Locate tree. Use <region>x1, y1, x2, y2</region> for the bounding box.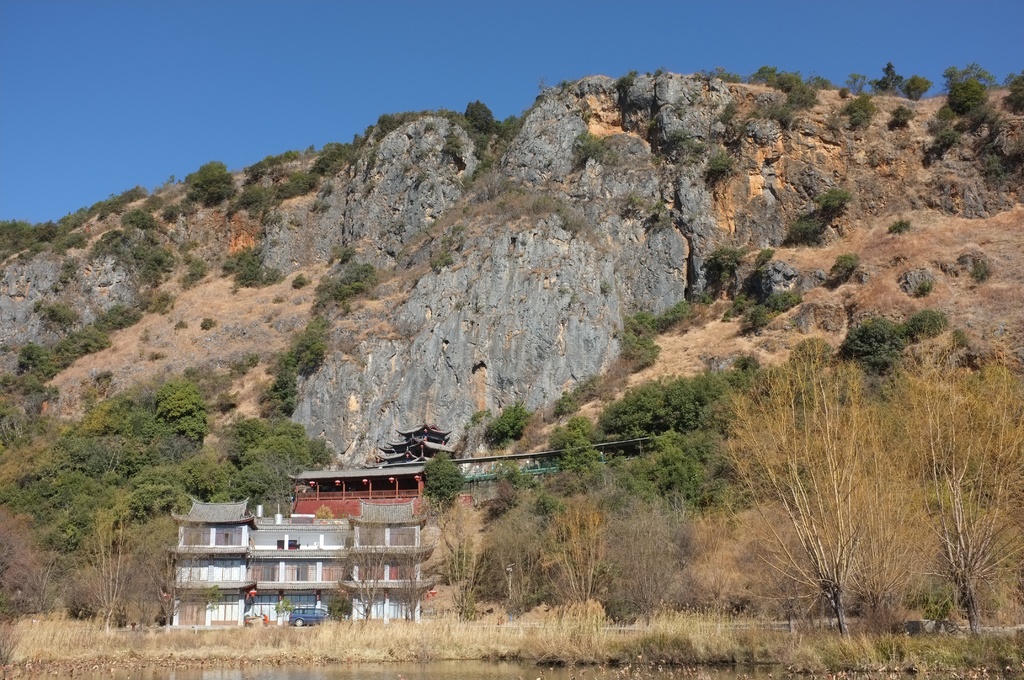
<region>628, 310, 661, 332</region>.
